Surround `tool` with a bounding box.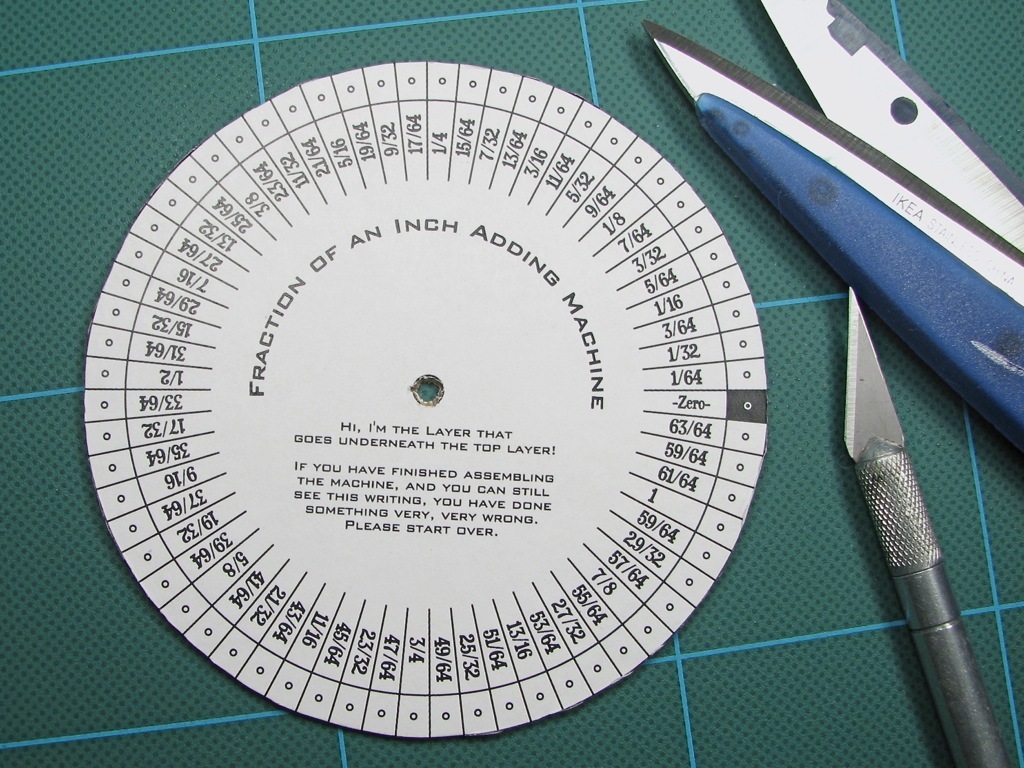
Rect(642, 0, 1023, 455).
